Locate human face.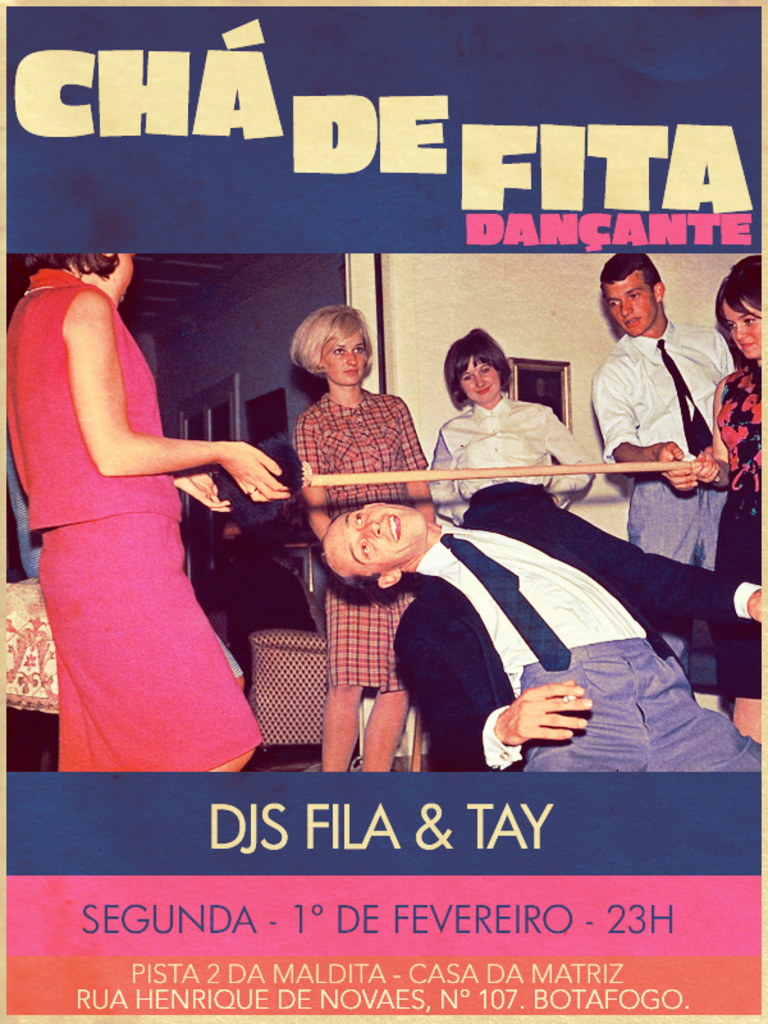
Bounding box: [722, 300, 762, 361].
